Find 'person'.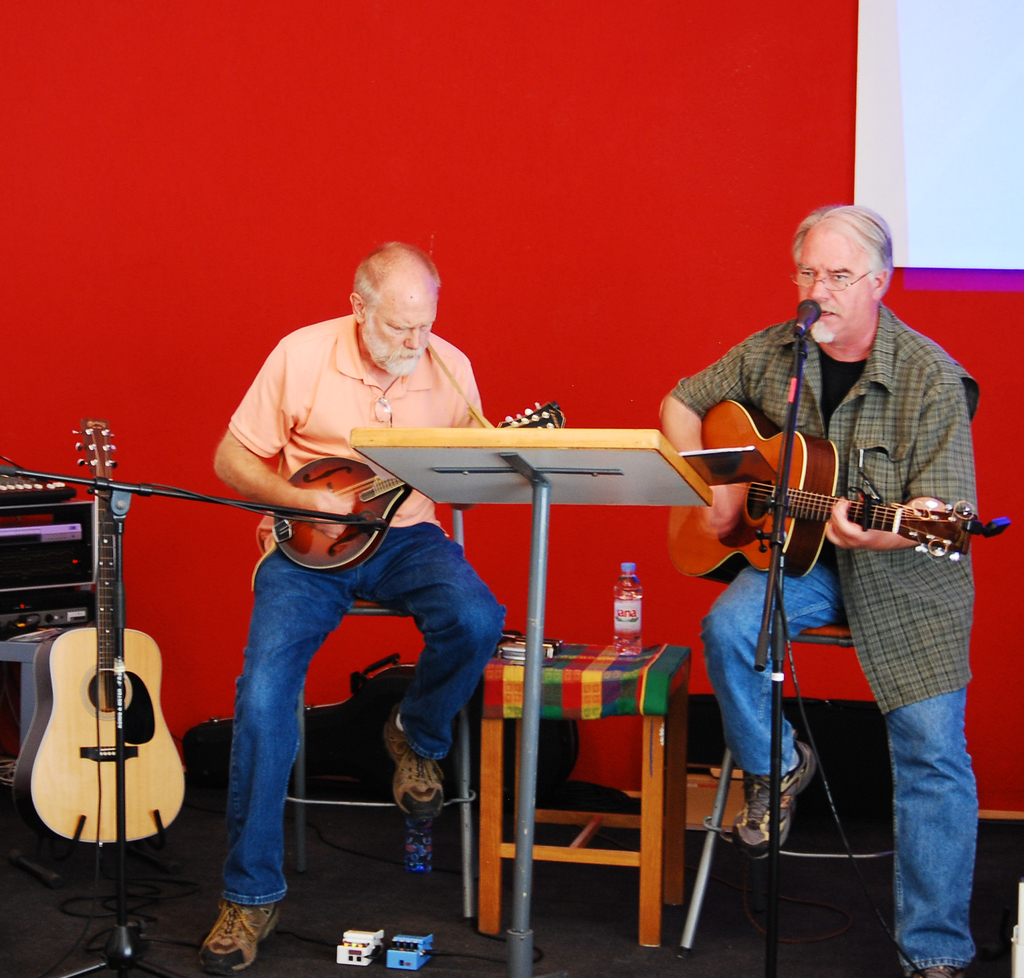
(716,167,980,962).
